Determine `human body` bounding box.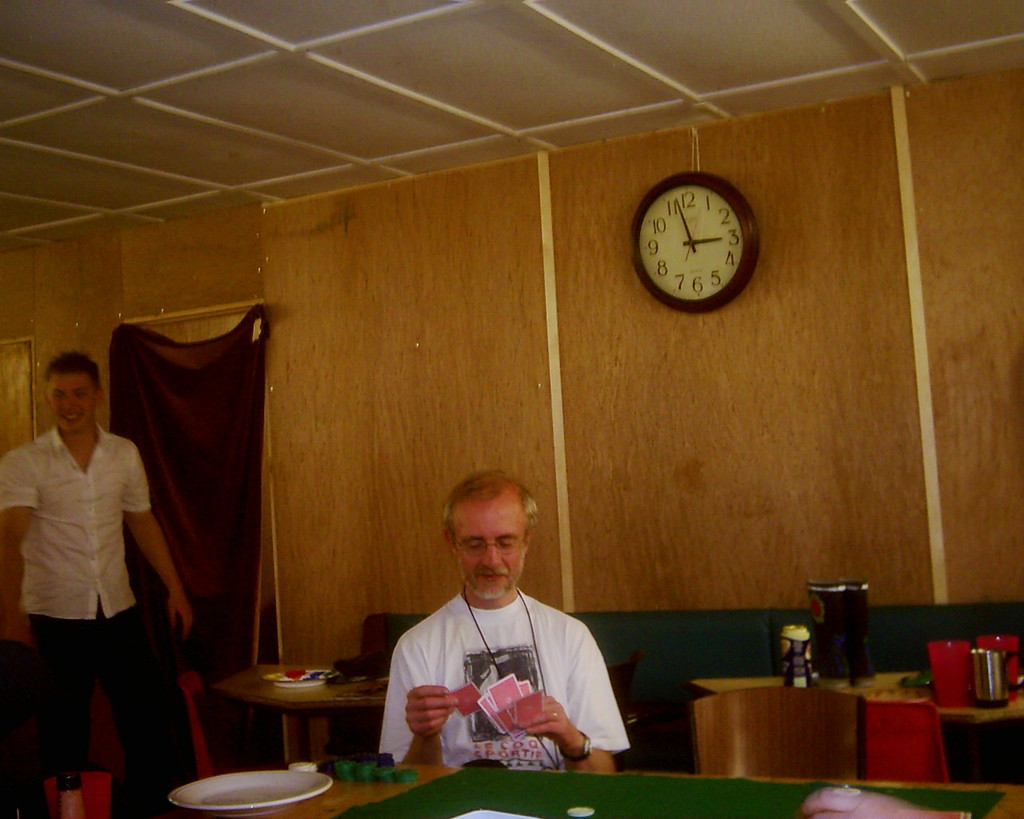
Determined: [350,483,630,797].
